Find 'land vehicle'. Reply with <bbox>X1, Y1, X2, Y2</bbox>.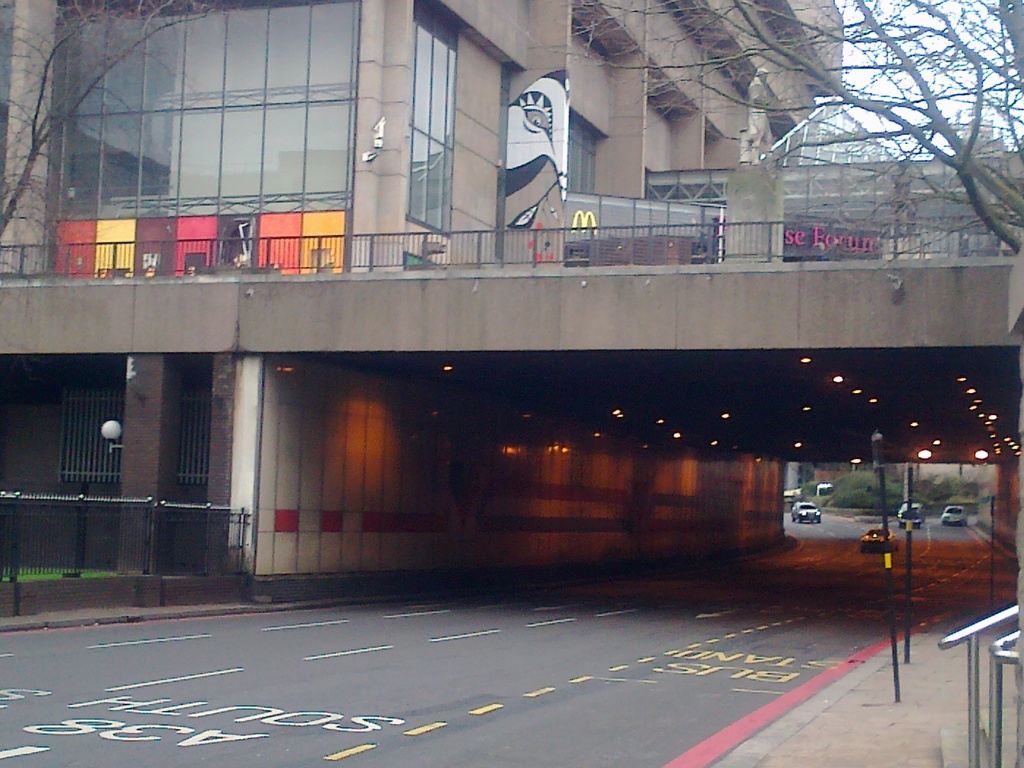
<bbox>792, 500, 821, 521</bbox>.
